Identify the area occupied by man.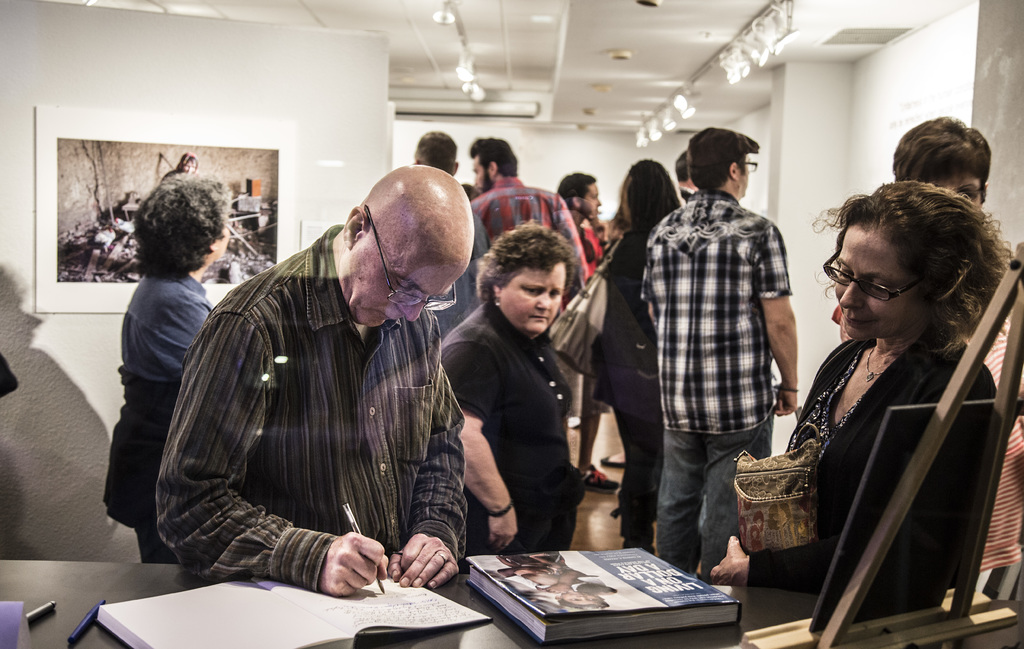
Area: box=[635, 125, 800, 587].
